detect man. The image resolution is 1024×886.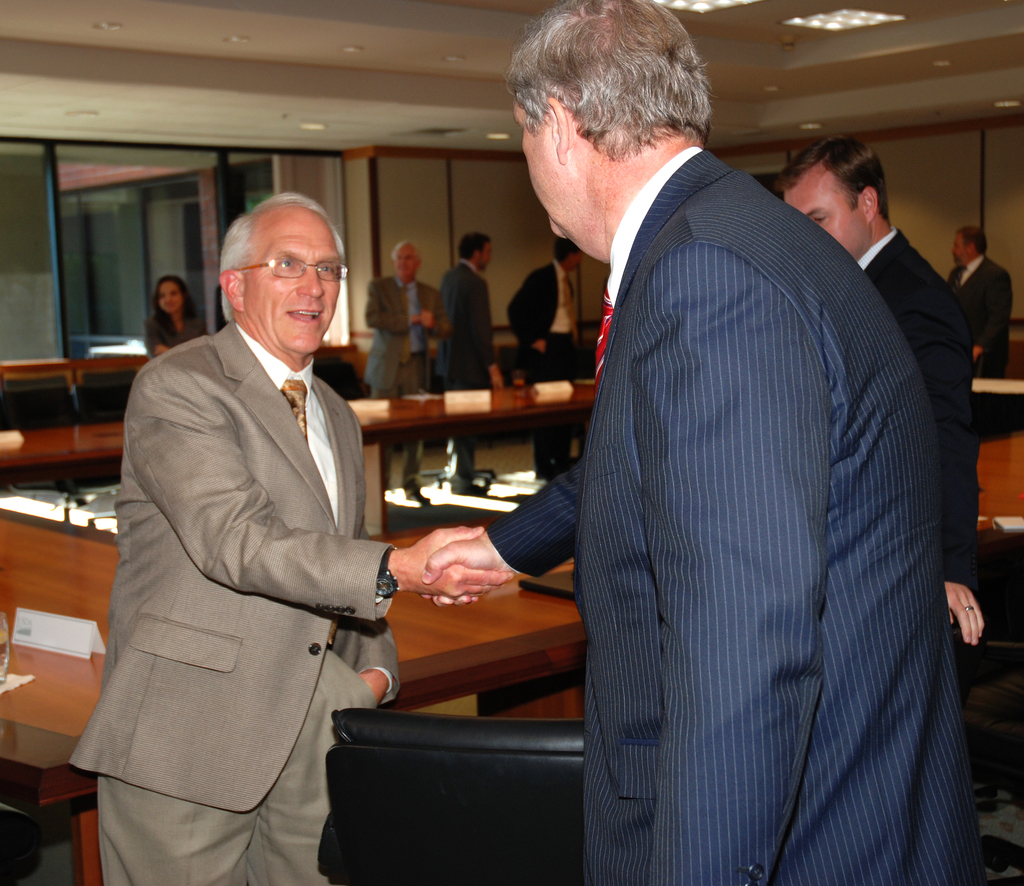
(x1=367, y1=246, x2=447, y2=504).
